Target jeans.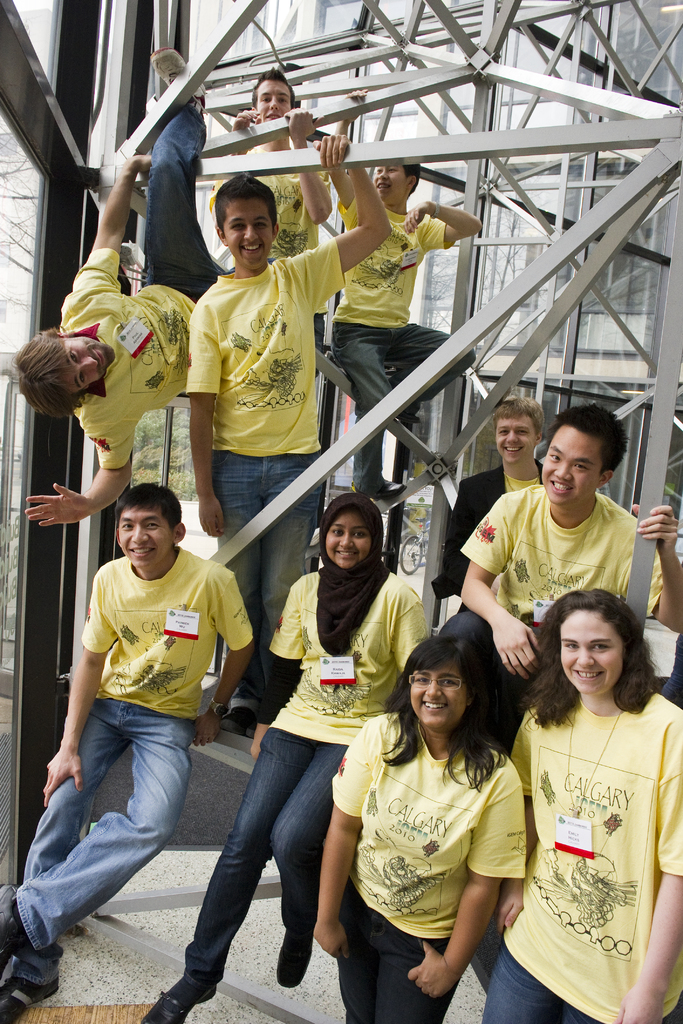
Target region: crop(329, 321, 467, 486).
